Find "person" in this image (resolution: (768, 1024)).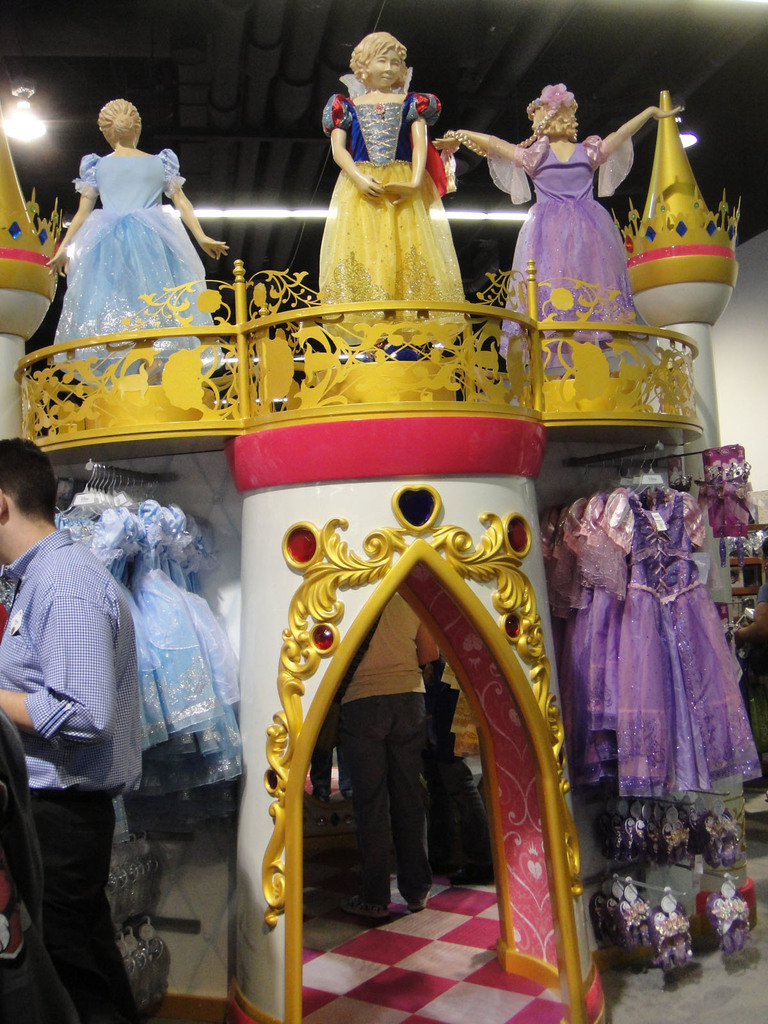
rect(428, 68, 689, 385).
